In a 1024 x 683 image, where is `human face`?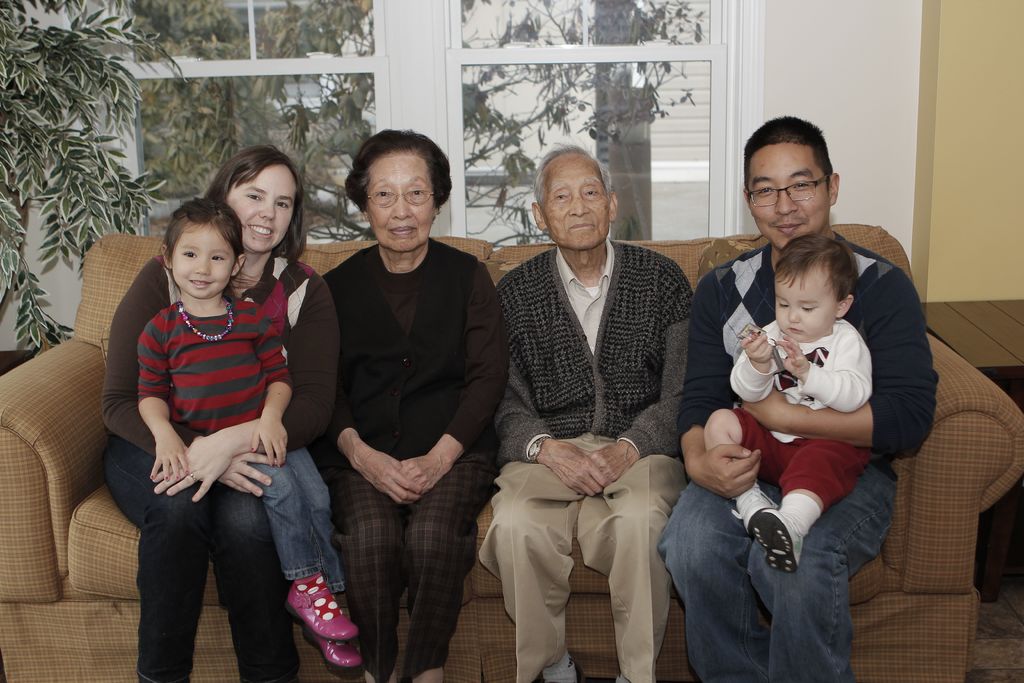
bbox=(745, 148, 829, 251).
